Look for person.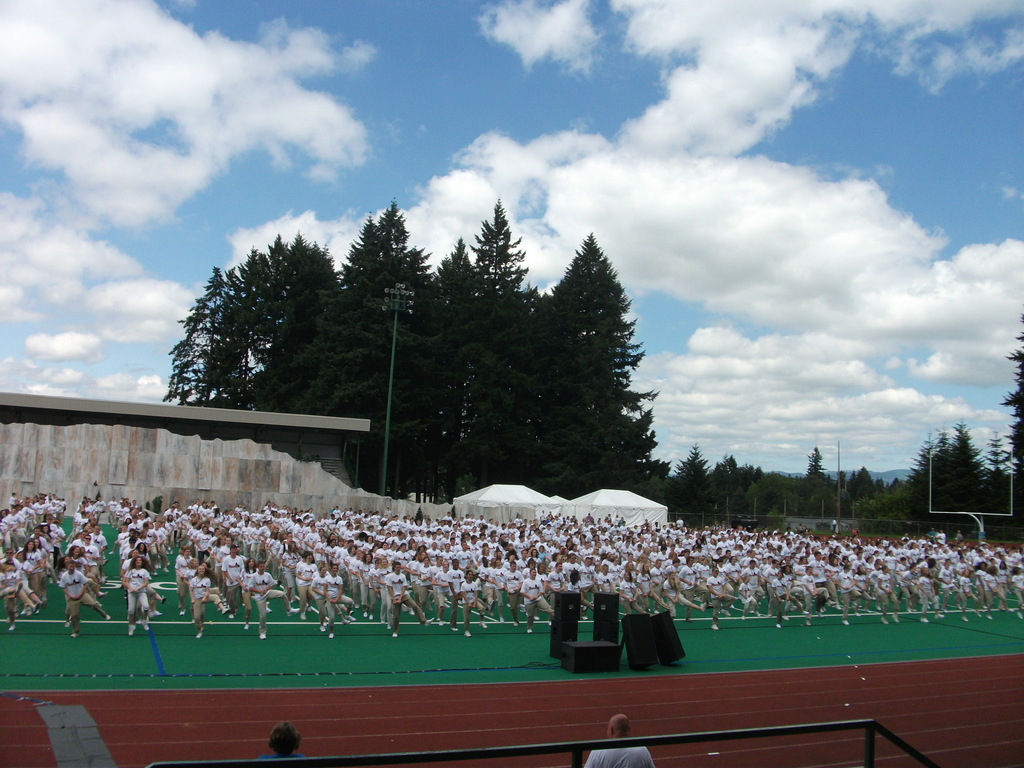
Found: BBox(241, 556, 257, 622).
